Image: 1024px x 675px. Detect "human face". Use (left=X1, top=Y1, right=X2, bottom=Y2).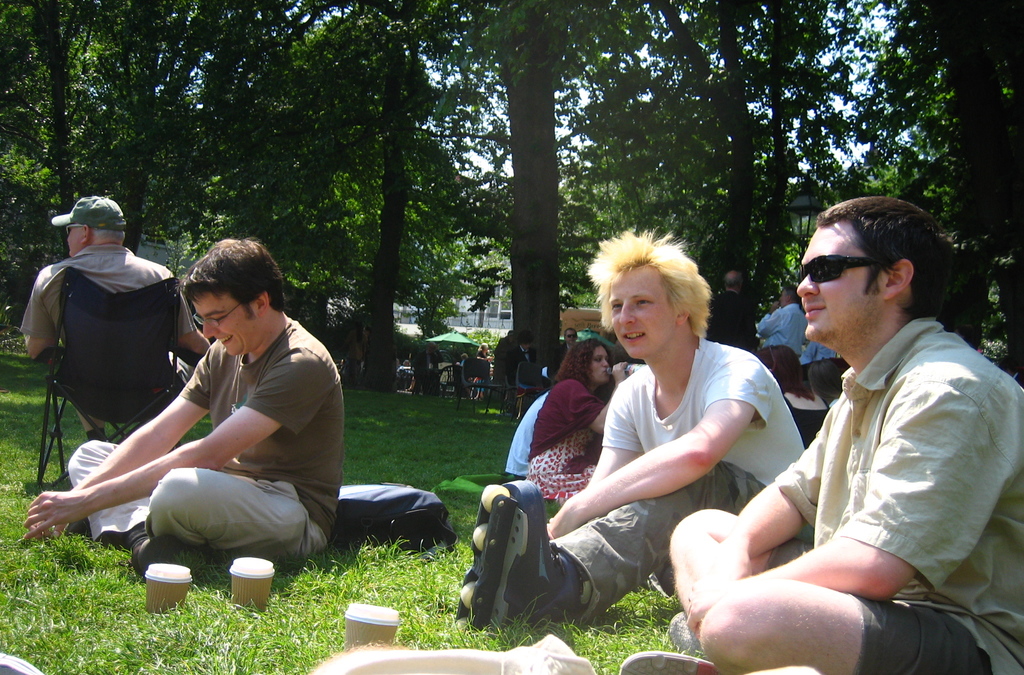
(left=794, top=219, right=881, bottom=338).
